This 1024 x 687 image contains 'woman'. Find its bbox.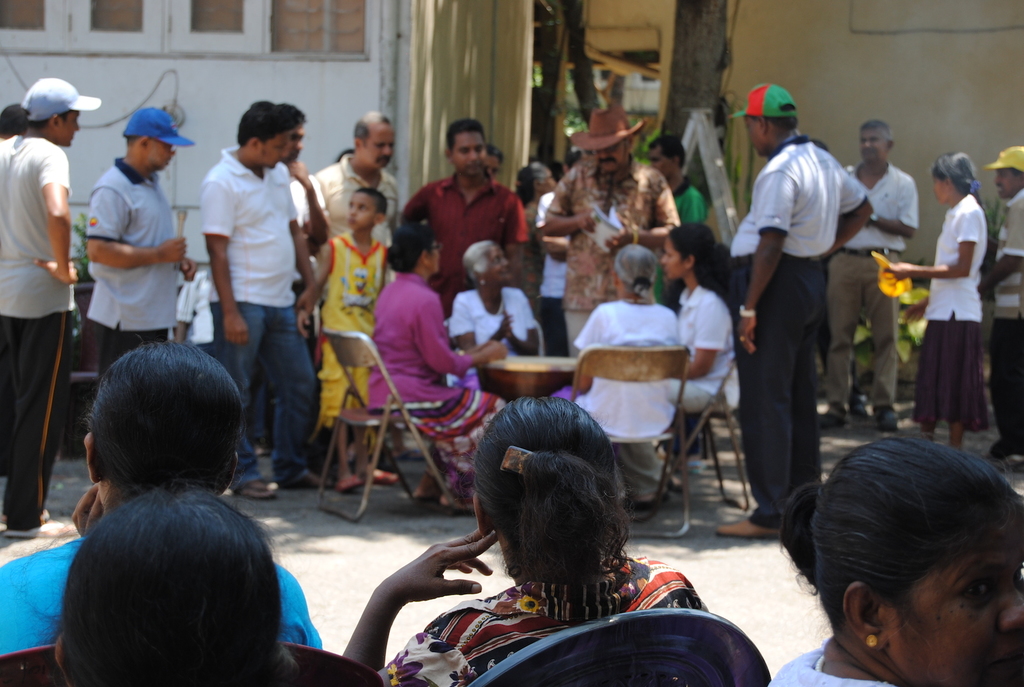
box=[362, 222, 510, 511].
